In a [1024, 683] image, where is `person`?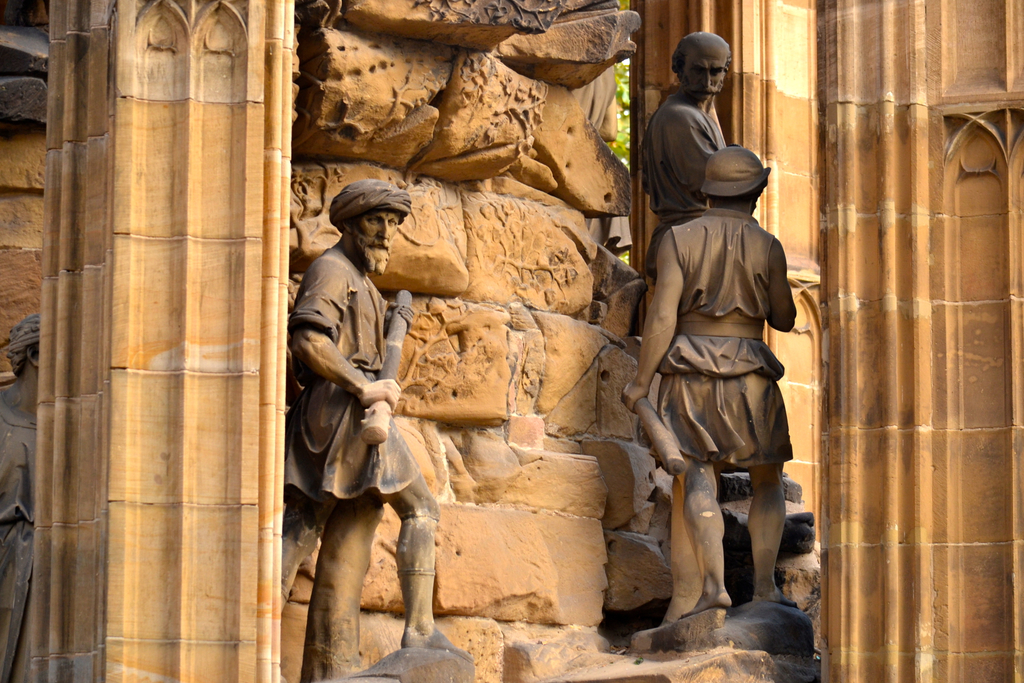
{"x1": 620, "y1": 143, "x2": 803, "y2": 613}.
